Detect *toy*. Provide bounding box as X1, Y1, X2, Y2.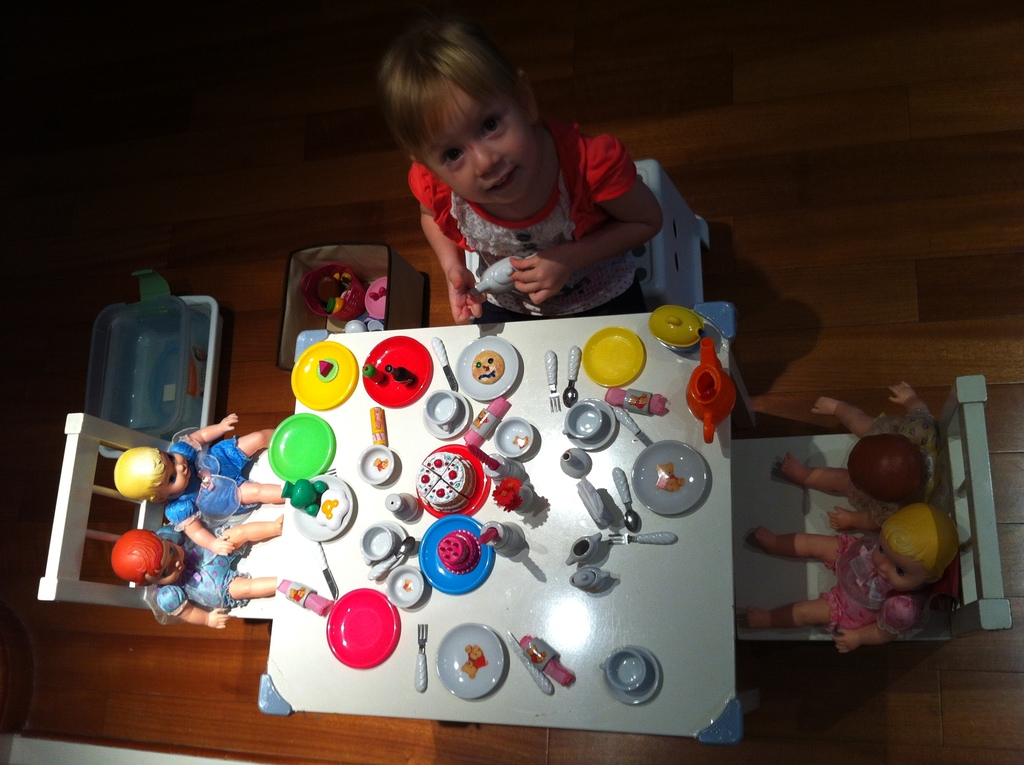
266, 413, 333, 483.
